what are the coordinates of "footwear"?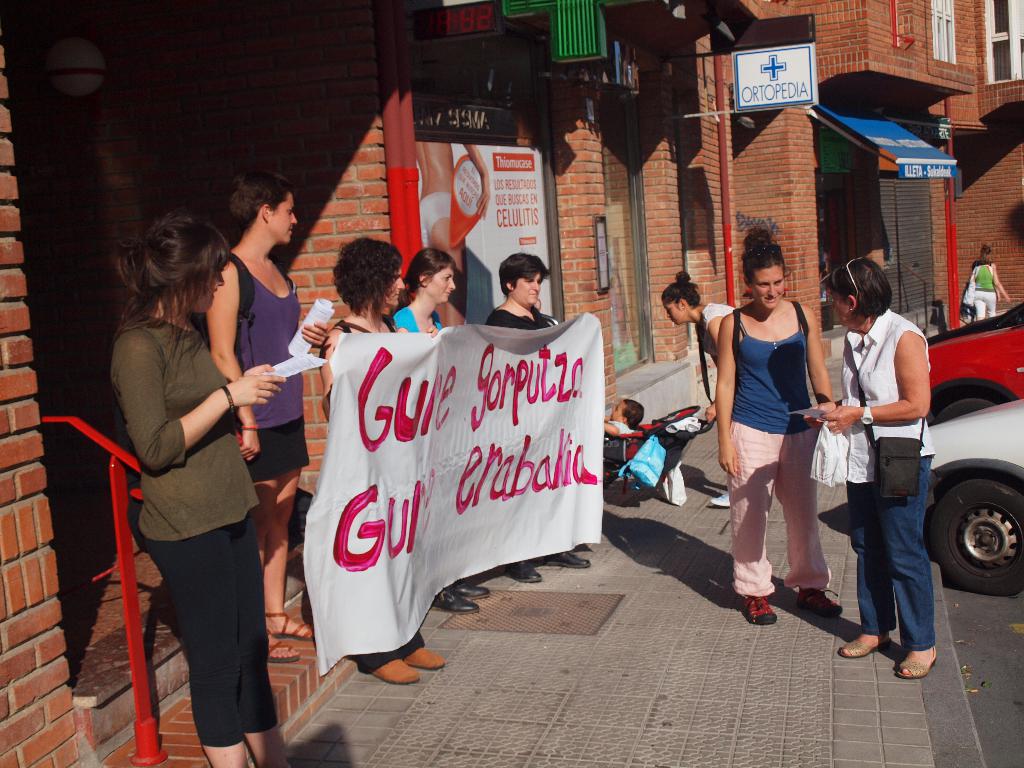
x1=372 y1=655 x2=420 y2=684.
